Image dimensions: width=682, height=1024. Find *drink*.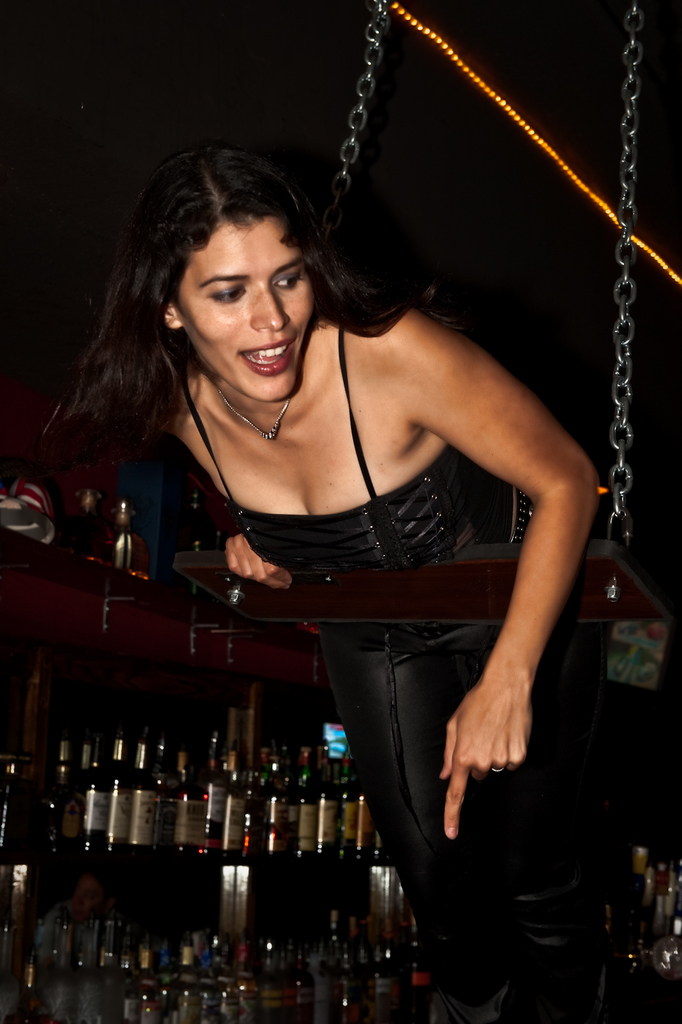
x1=245 y1=776 x2=269 y2=855.
